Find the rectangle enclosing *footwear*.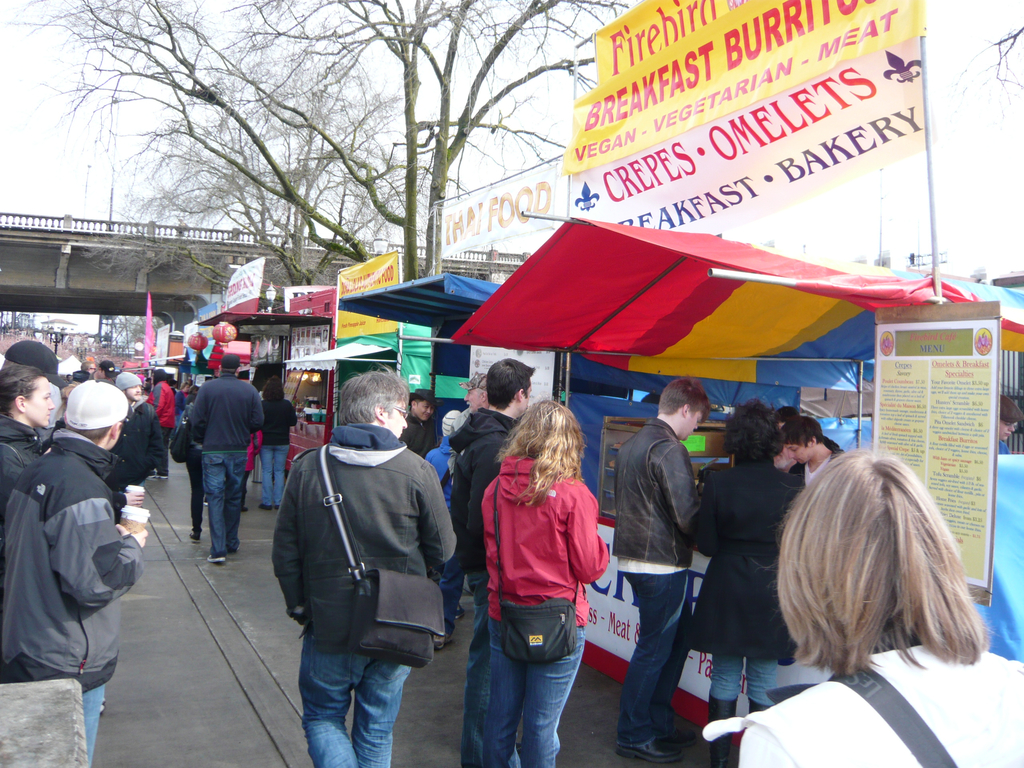
box(189, 528, 202, 540).
